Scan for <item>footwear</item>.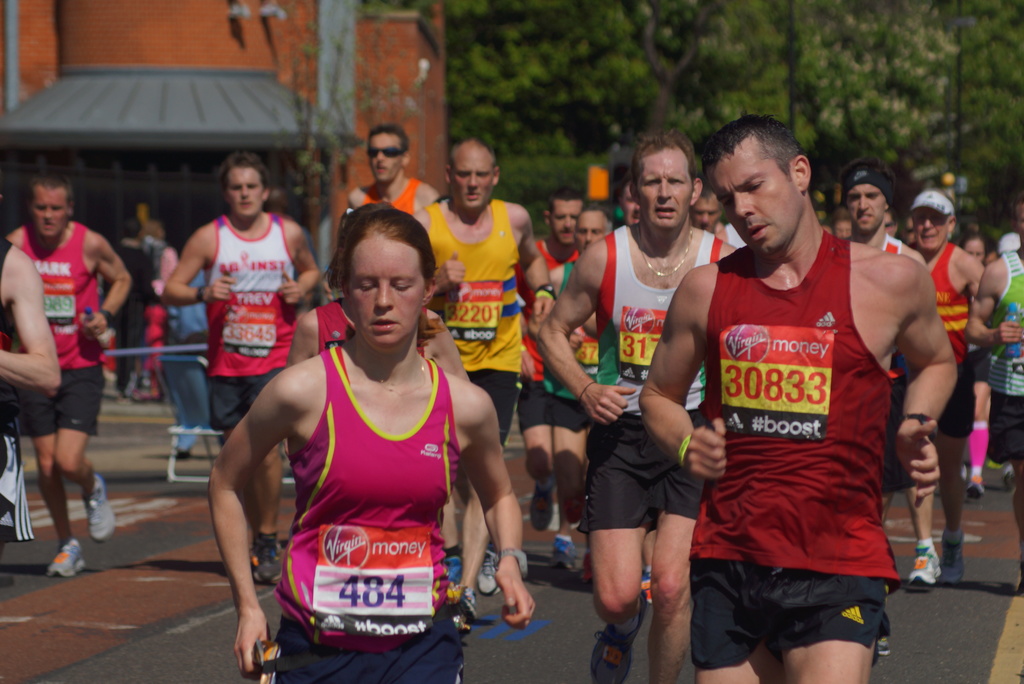
Scan result: bbox=[909, 543, 942, 587].
